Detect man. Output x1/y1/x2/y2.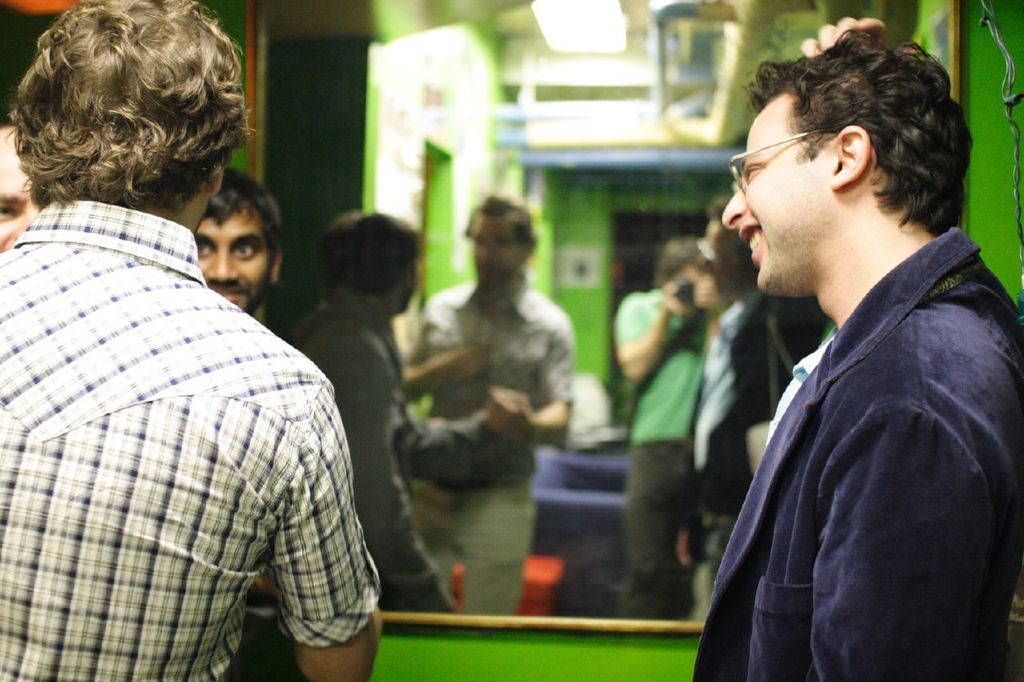
676/198/808/620.
